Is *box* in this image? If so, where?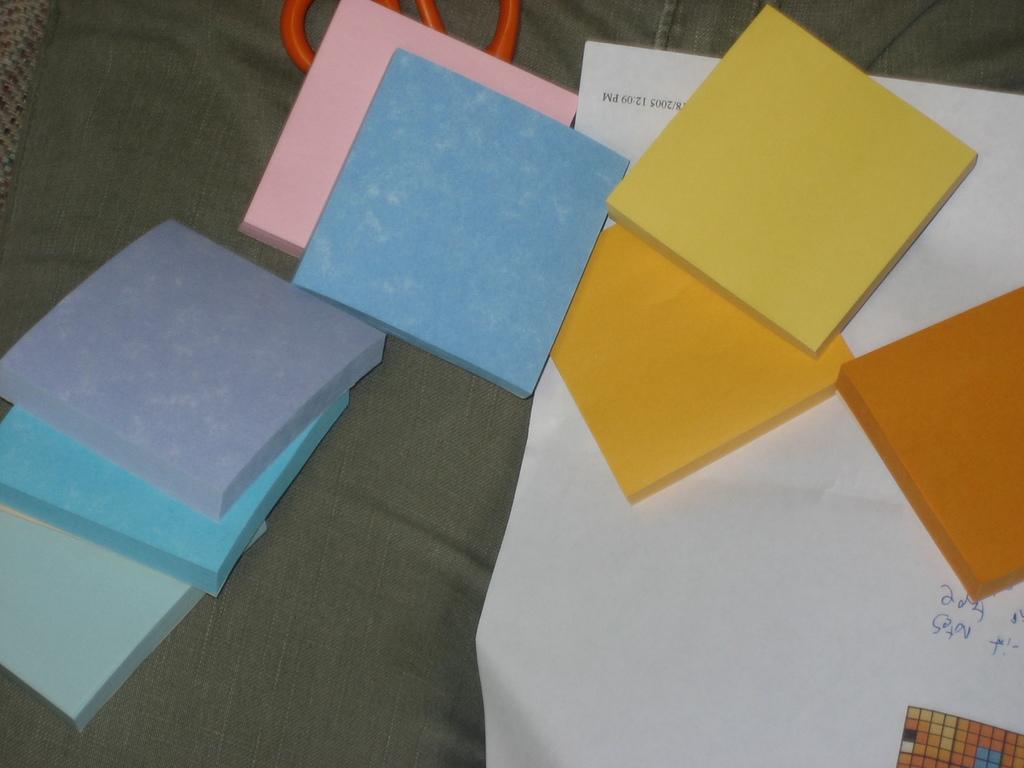
Yes, at 0/389/348/593.
